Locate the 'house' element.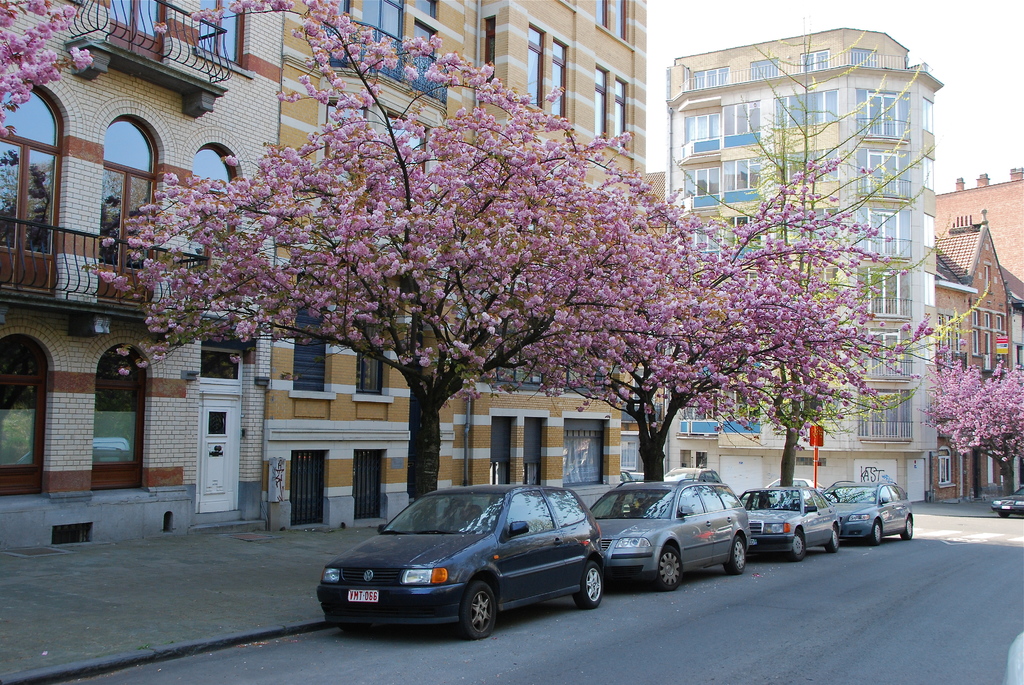
Element bbox: box(677, 21, 945, 485).
